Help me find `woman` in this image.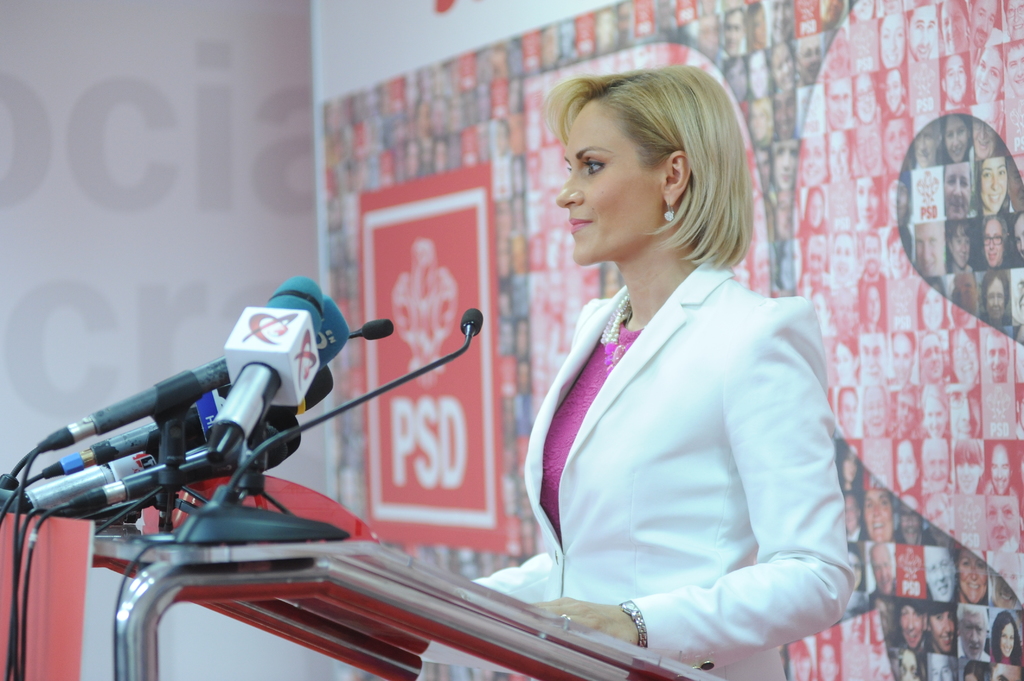
Found it: Rect(943, 222, 982, 275).
